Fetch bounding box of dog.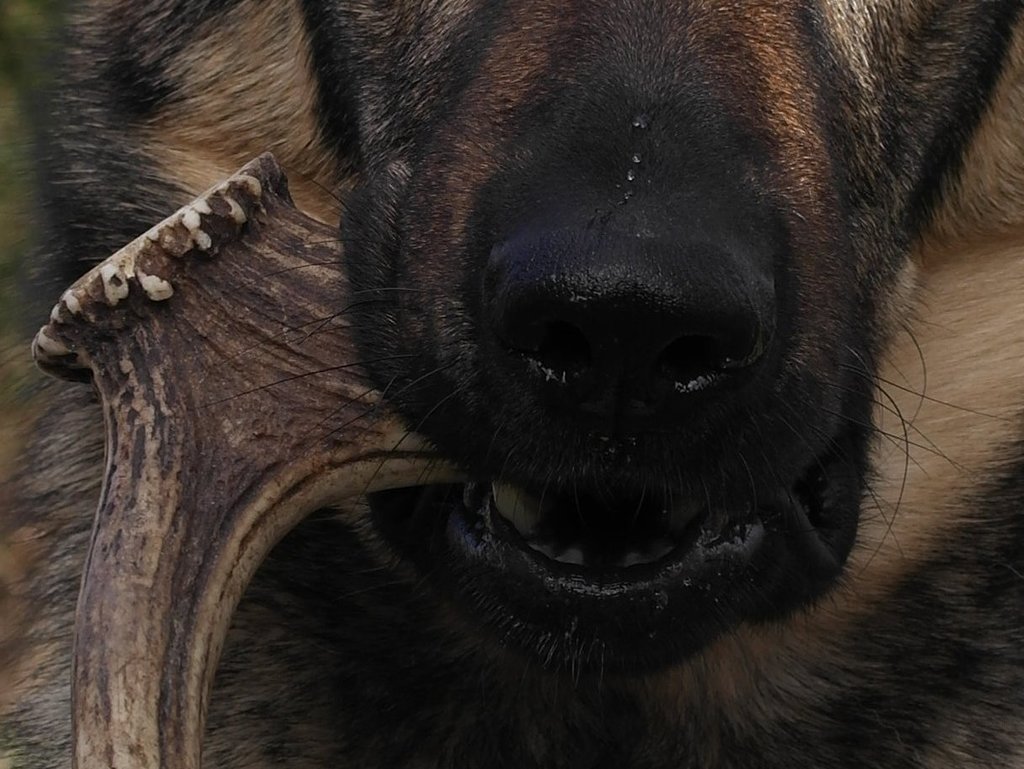
Bbox: <region>0, 0, 1023, 768</region>.
